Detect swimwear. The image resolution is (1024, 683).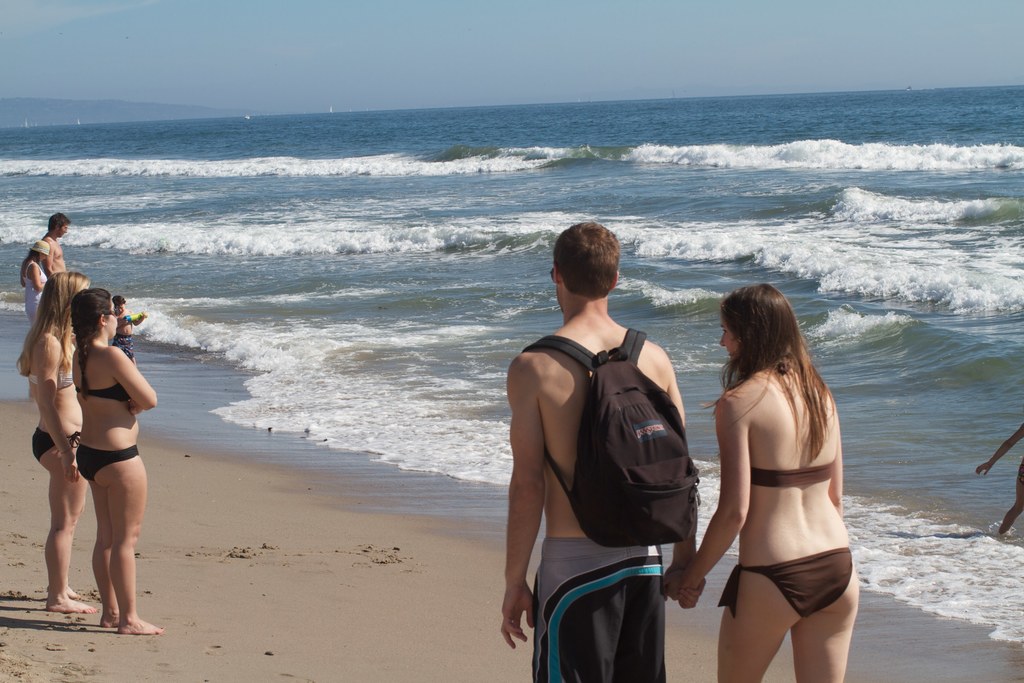
box(72, 383, 131, 404).
